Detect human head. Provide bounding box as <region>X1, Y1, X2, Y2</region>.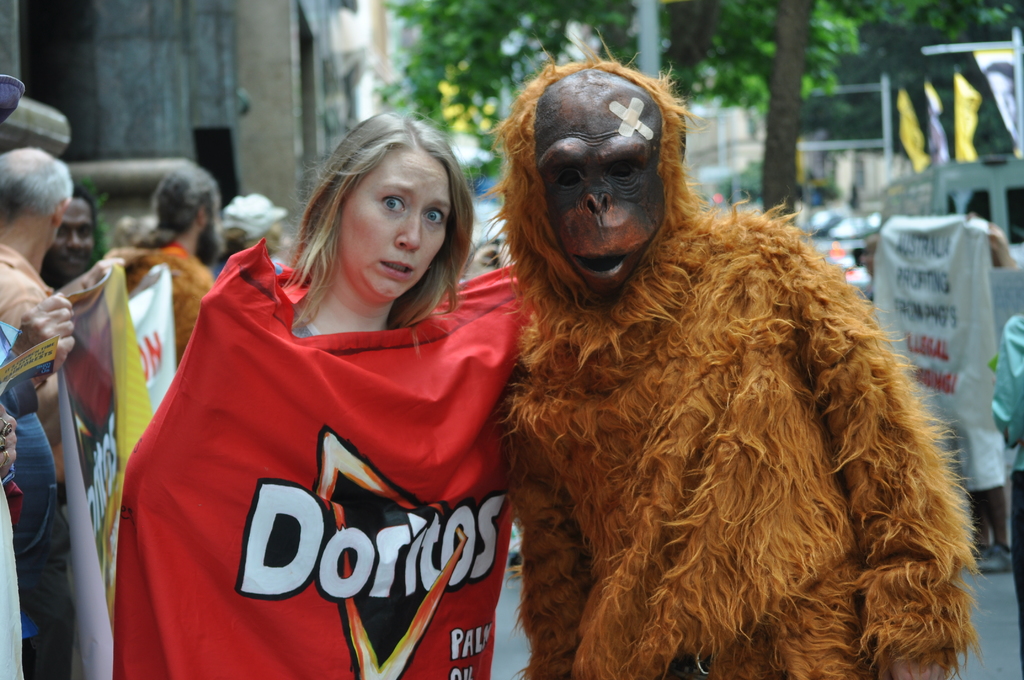
<region>982, 63, 1018, 139</region>.
